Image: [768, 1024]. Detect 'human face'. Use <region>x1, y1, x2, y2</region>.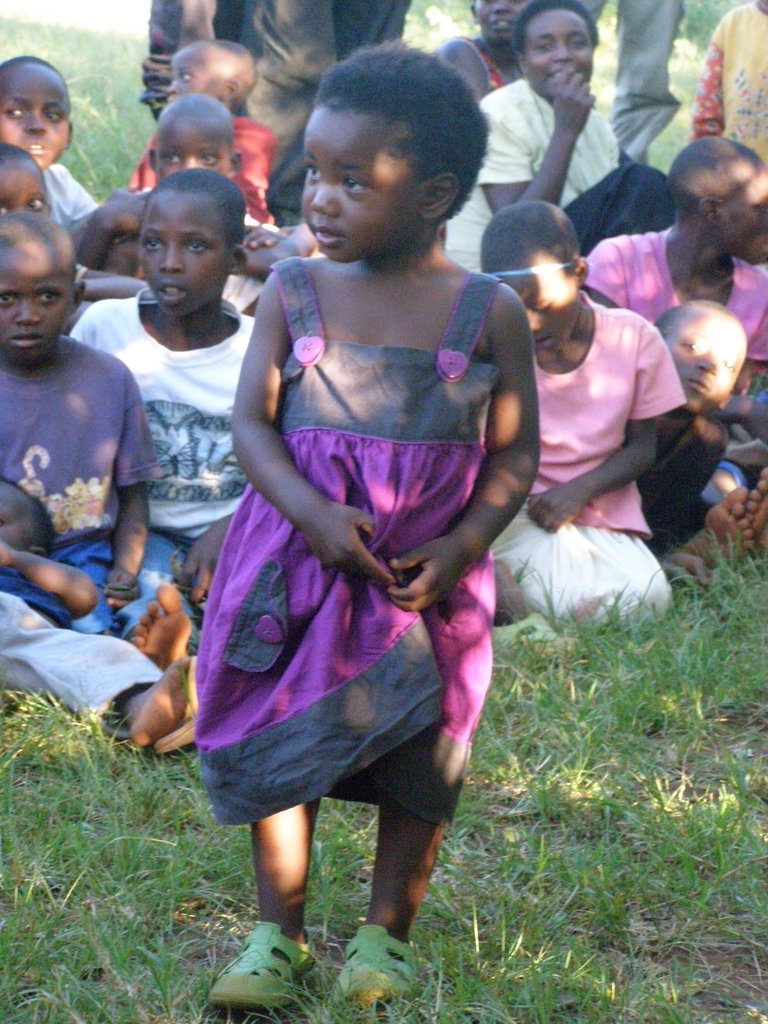
<region>478, 0, 534, 41</region>.
